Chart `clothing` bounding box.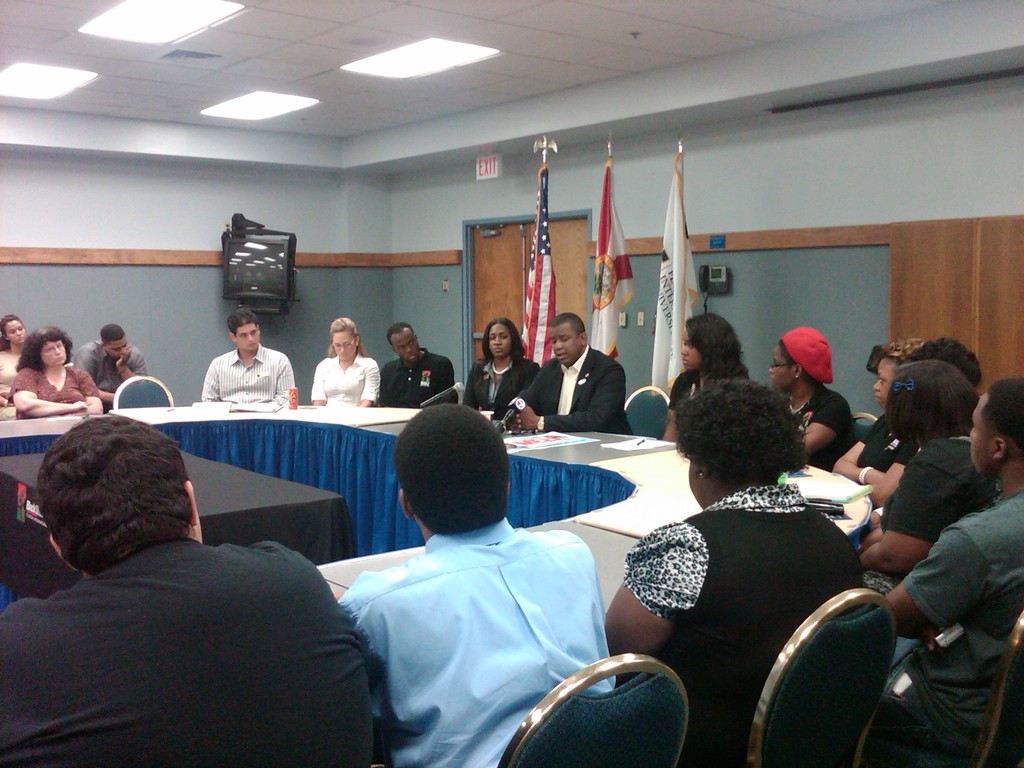
Charted: bbox(7, 364, 97, 422).
